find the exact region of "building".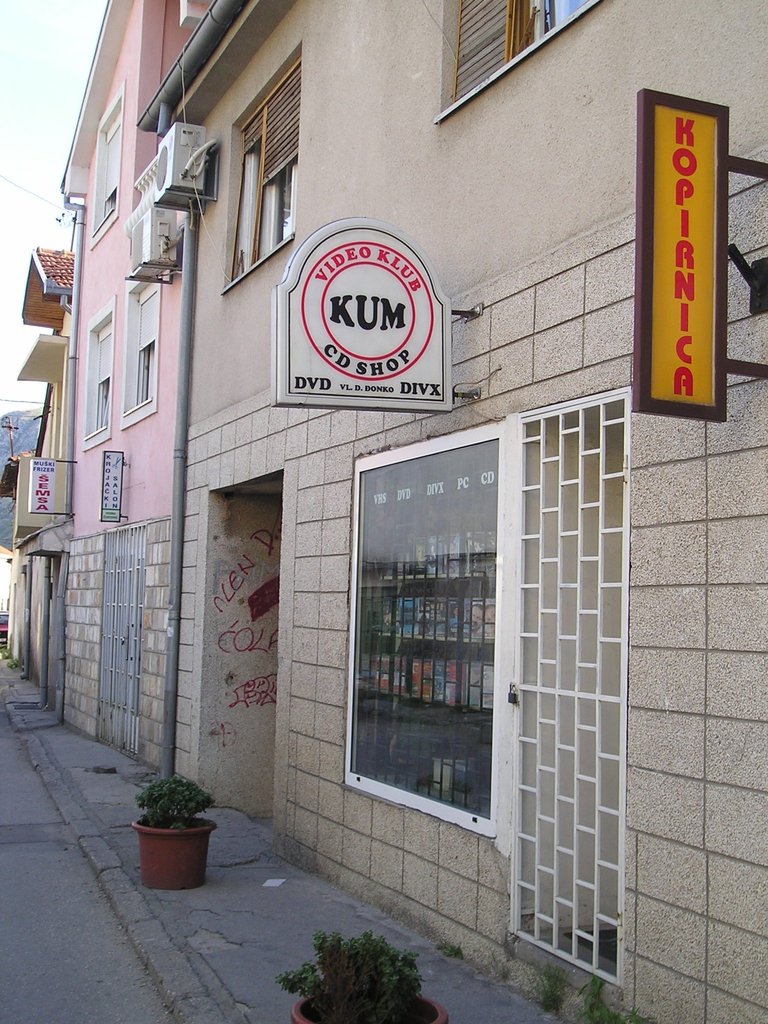
Exact region: BBox(9, 267, 77, 692).
